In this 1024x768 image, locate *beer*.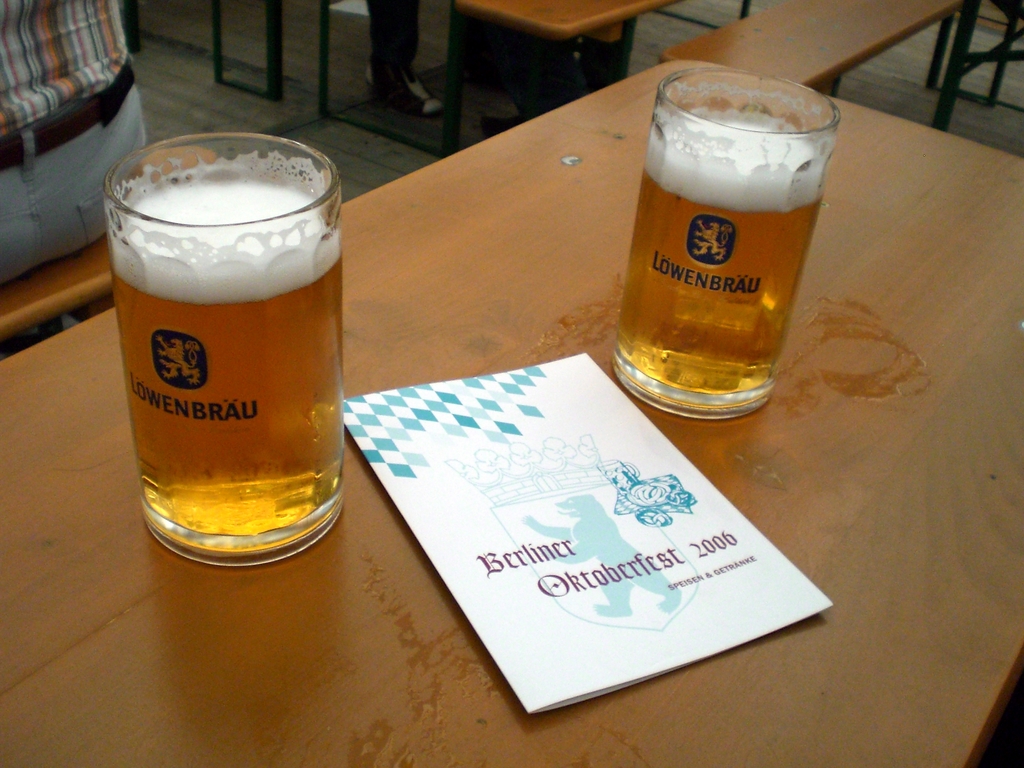
Bounding box: [x1=112, y1=187, x2=346, y2=540].
